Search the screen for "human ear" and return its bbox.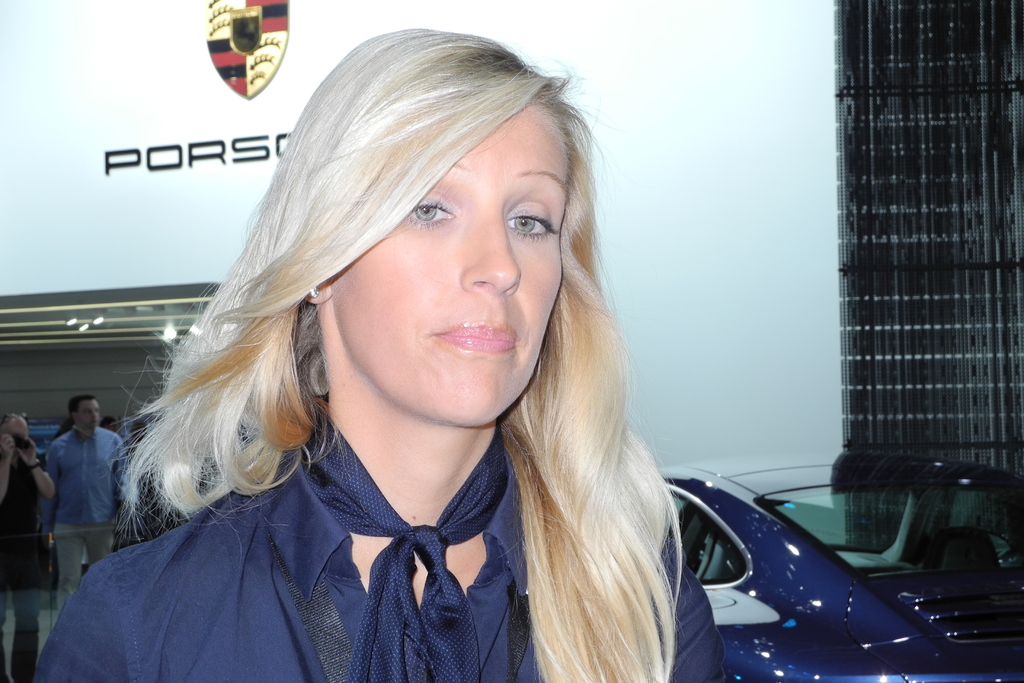
Found: bbox(69, 415, 76, 422).
